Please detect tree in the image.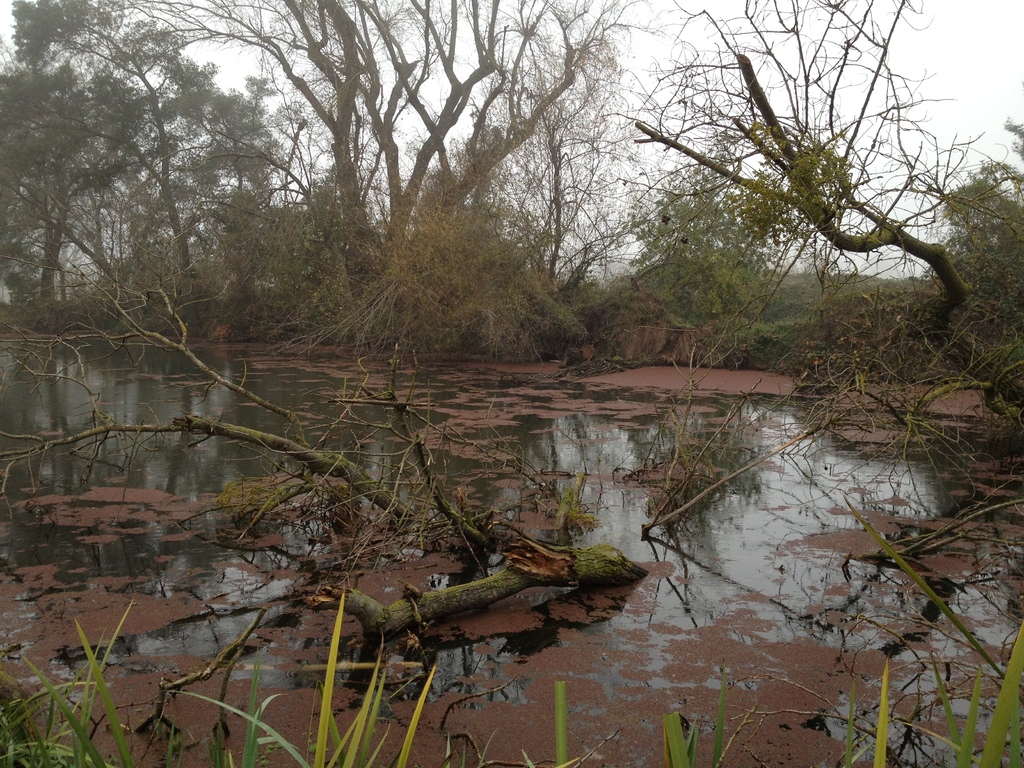
bbox(12, 0, 279, 276).
